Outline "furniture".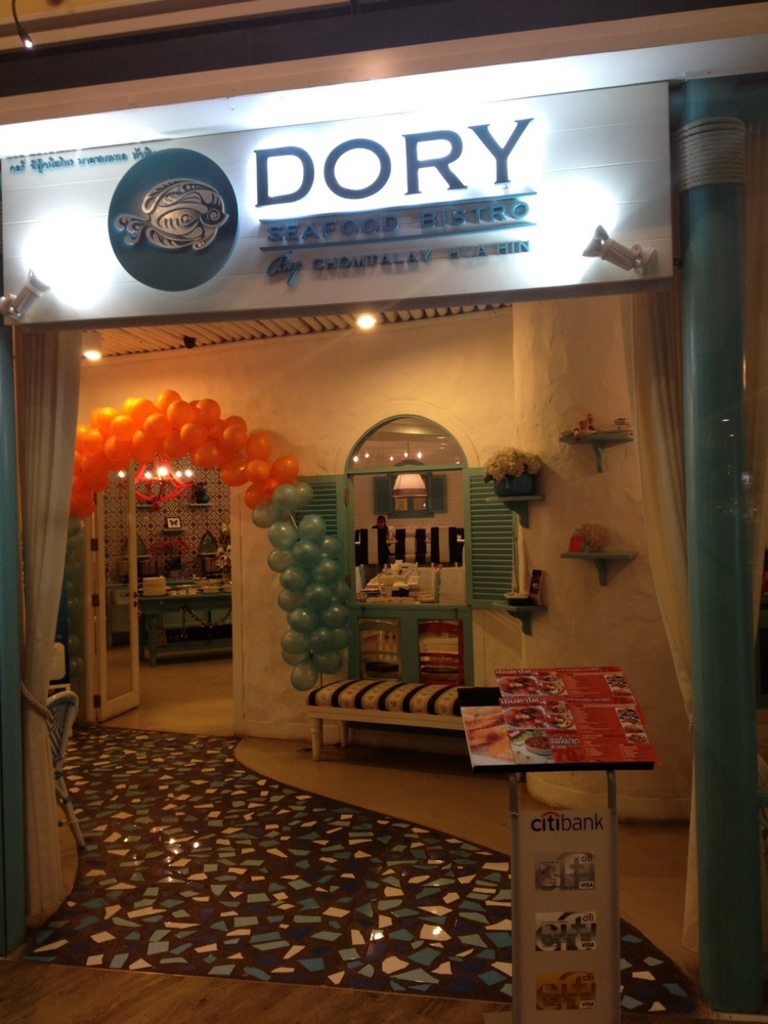
Outline: {"left": 135, "top": 591, "right": 230, "bottom": 663}.
